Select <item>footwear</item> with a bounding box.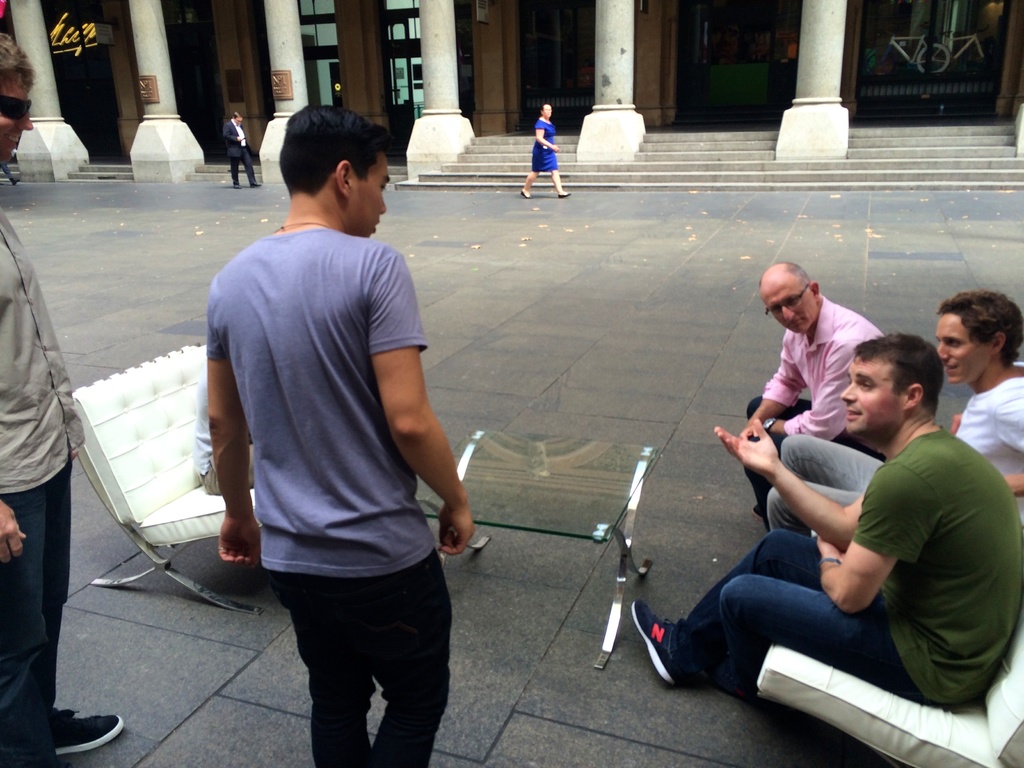
{"x1": 629, "y1": 599, "x2": 689, "y2": 684}.
